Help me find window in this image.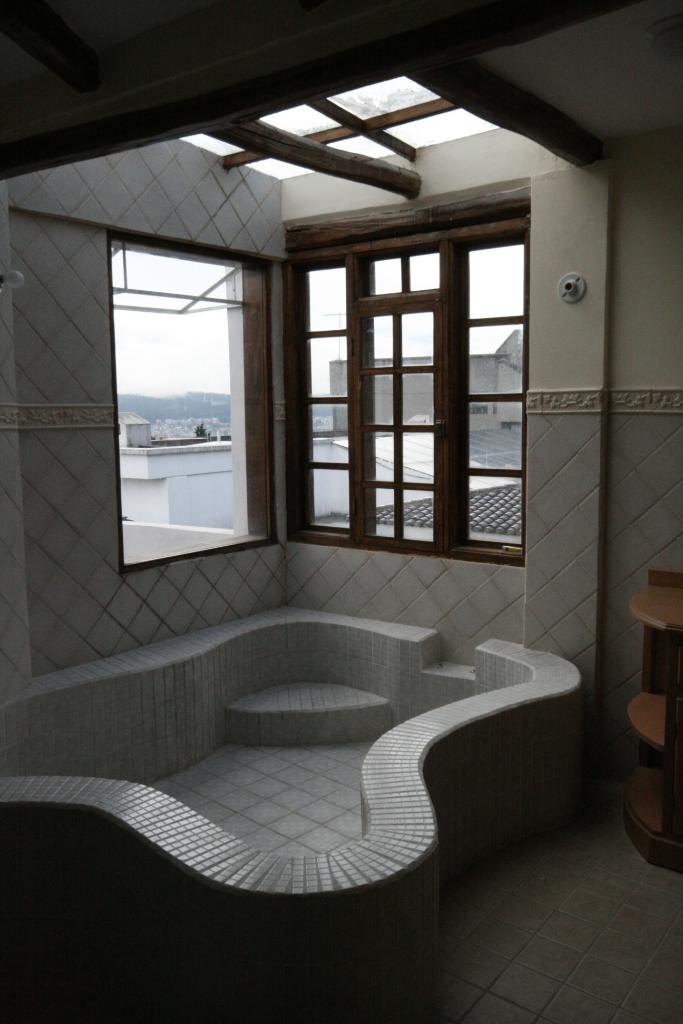
Found it: 106:257:277:572.
